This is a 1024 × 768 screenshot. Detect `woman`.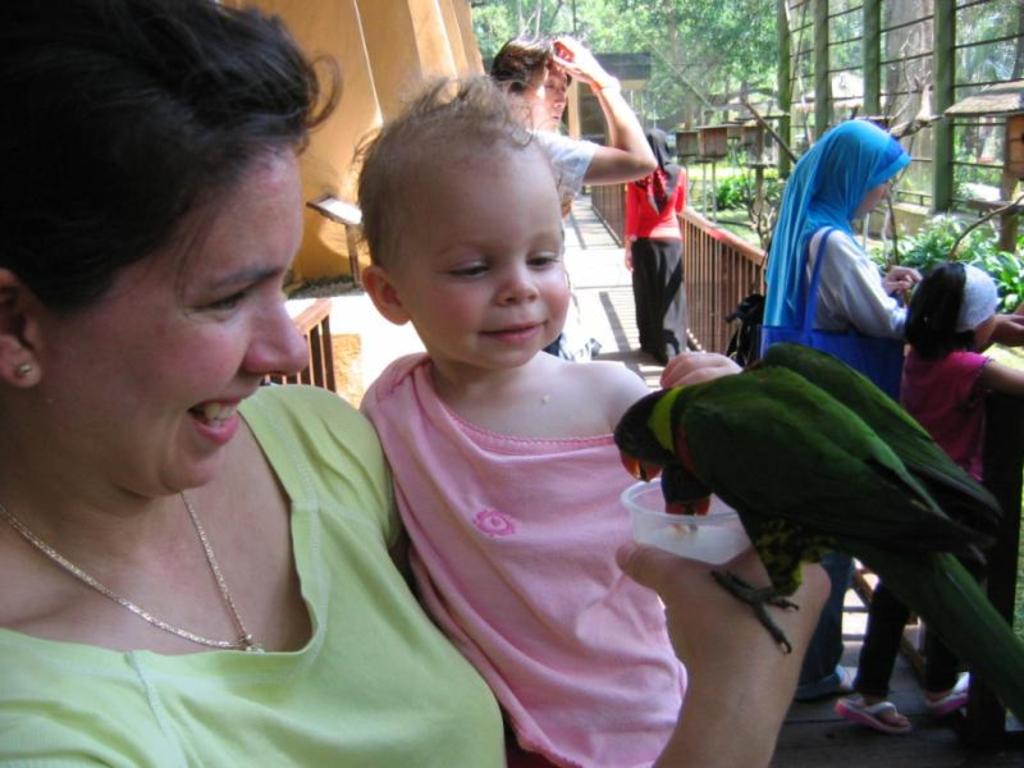
744,108,936,380.
